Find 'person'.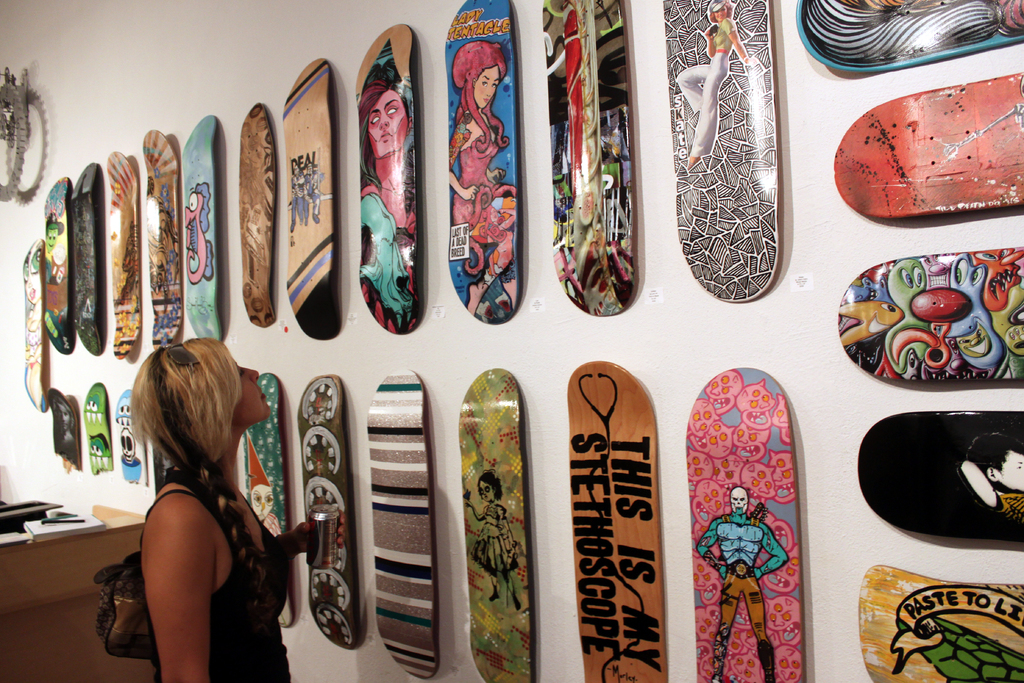
122,331,343,682.
